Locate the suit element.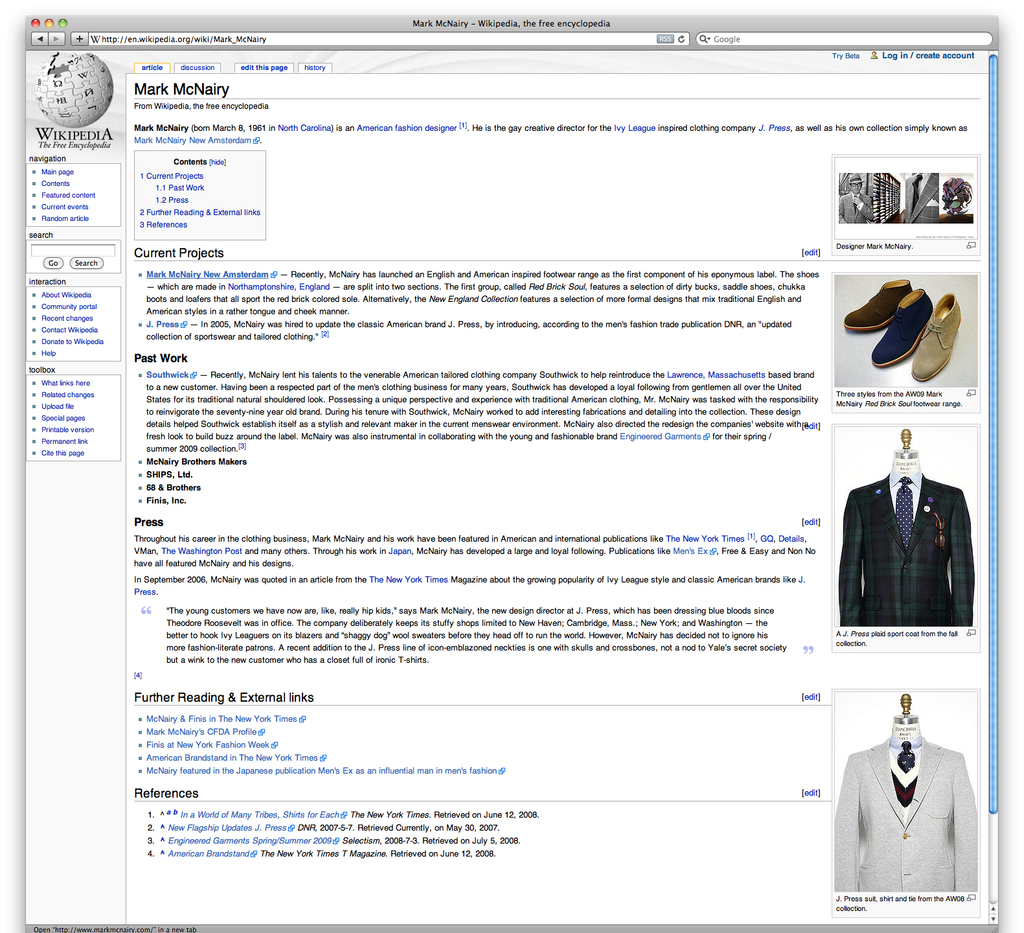
Element bbox: box(849, 437, 961, 607).
